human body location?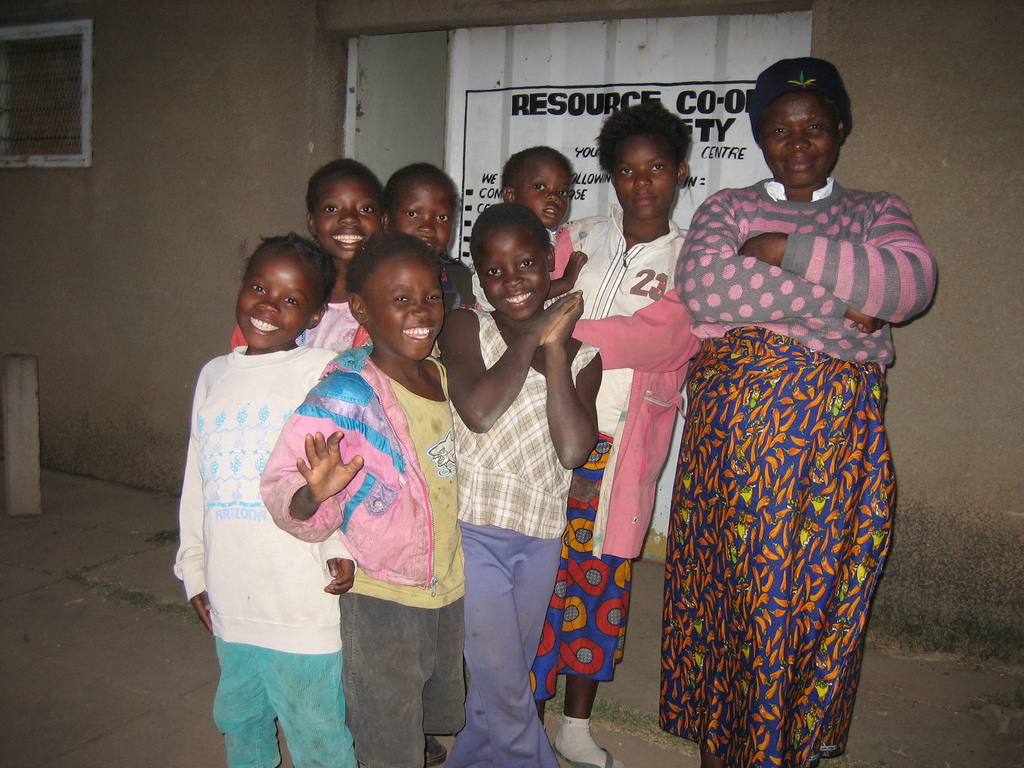
467, 141, 588, 312
